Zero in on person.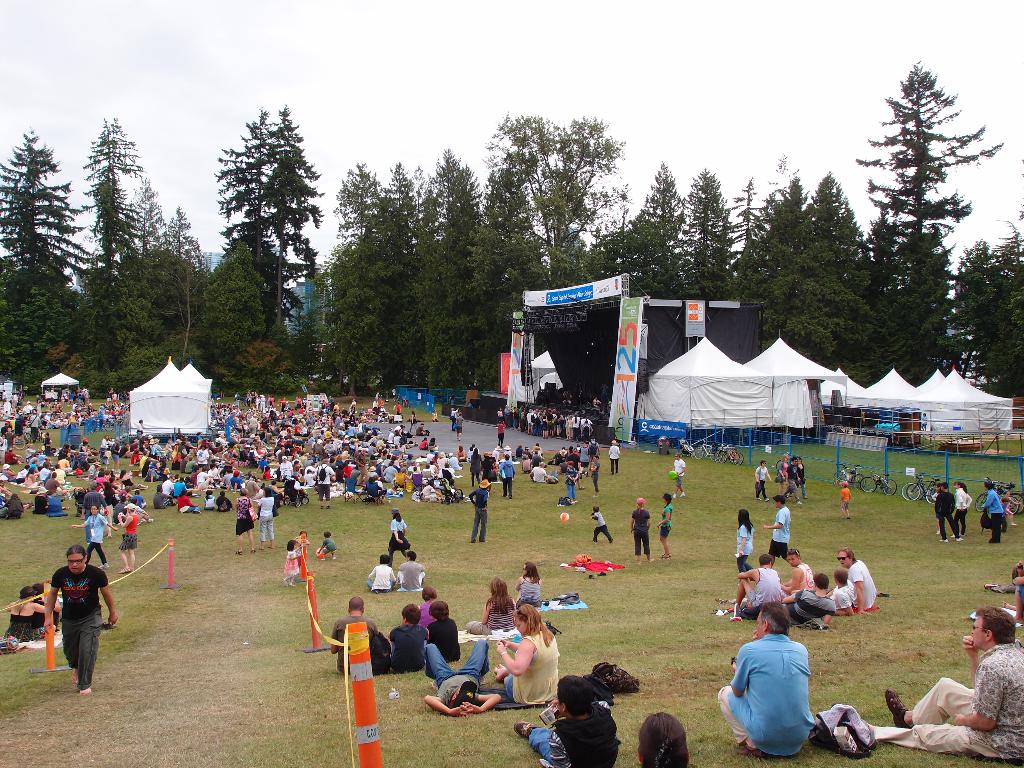
Zeroed in: Rect(840, 552, 887, 609).
